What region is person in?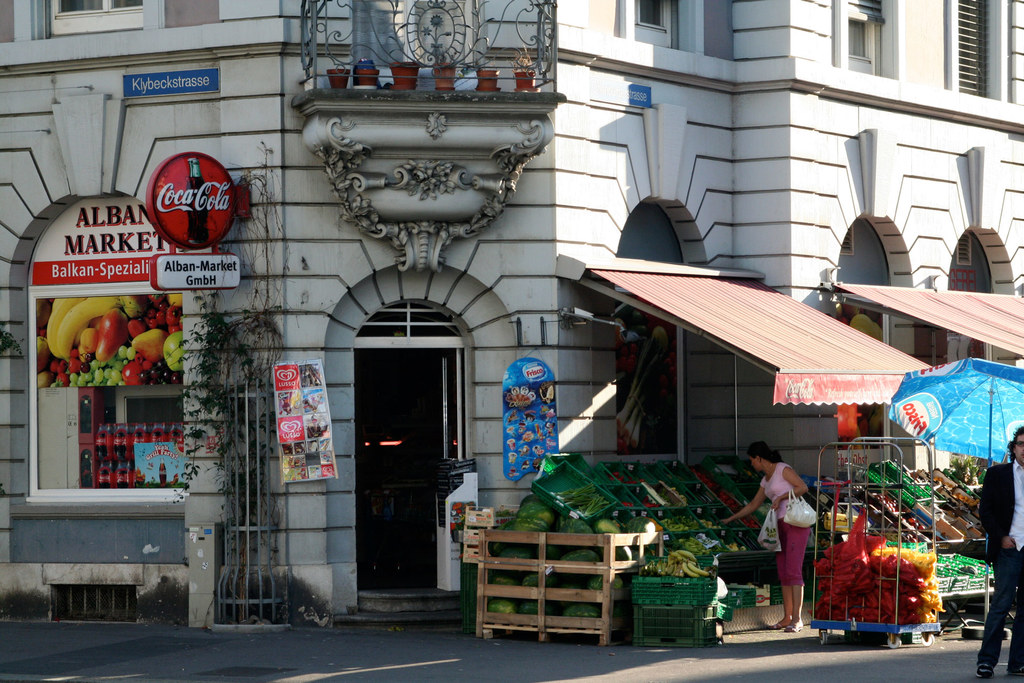
[723, 439, 812, 630].
